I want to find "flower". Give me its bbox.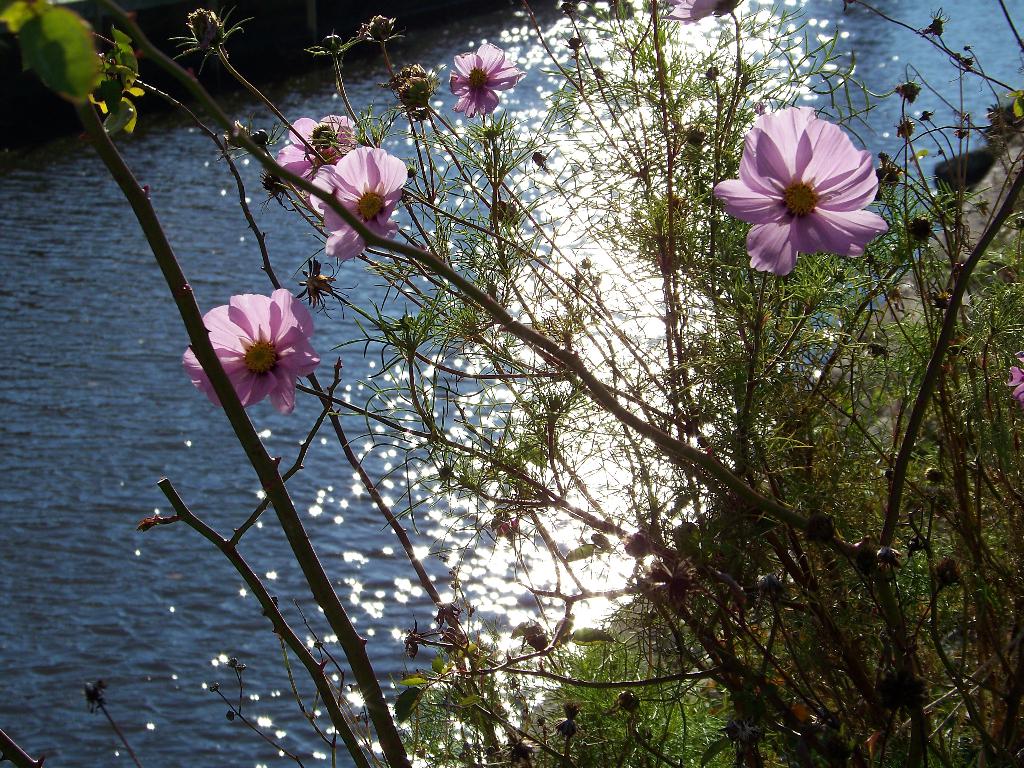
BBox(1005, 349, 1023, 408).
